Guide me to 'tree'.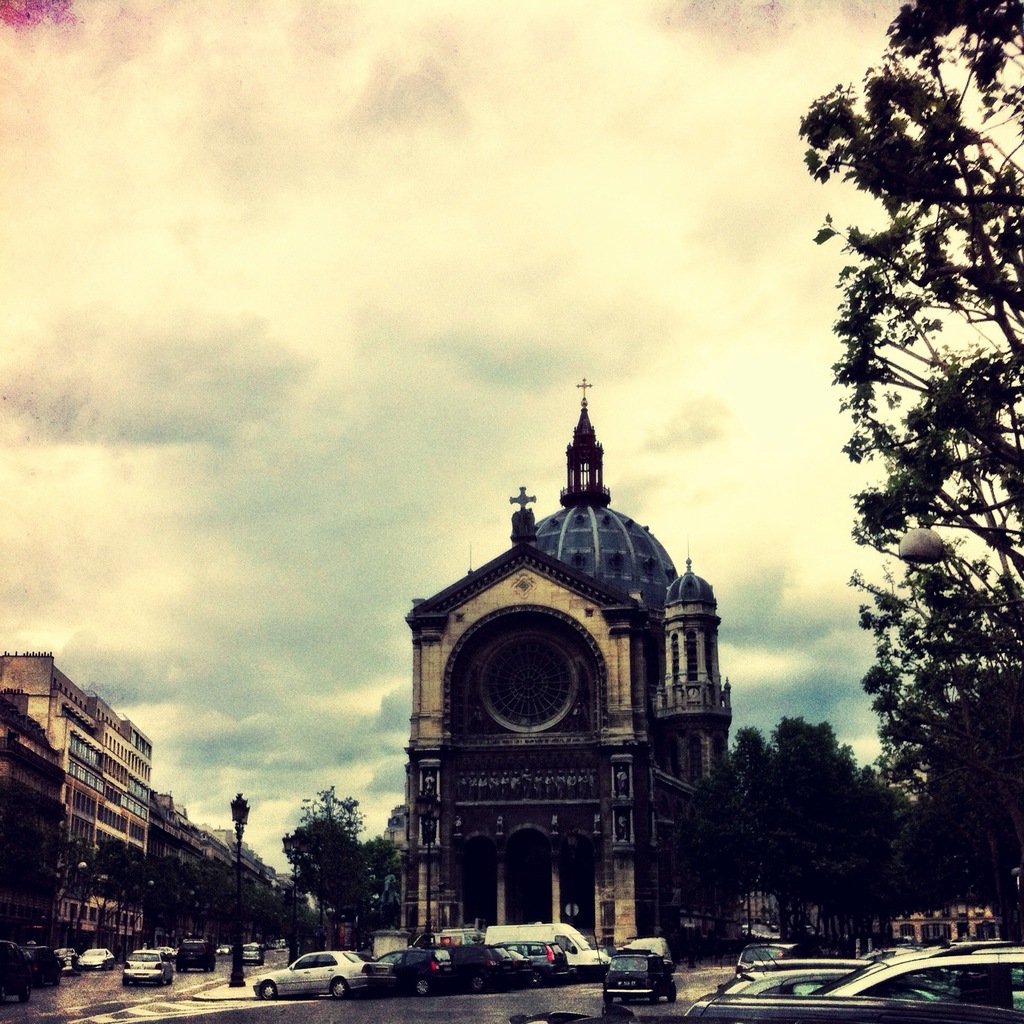
Guidance: <region>793, 0, 1010, 938</region>.
